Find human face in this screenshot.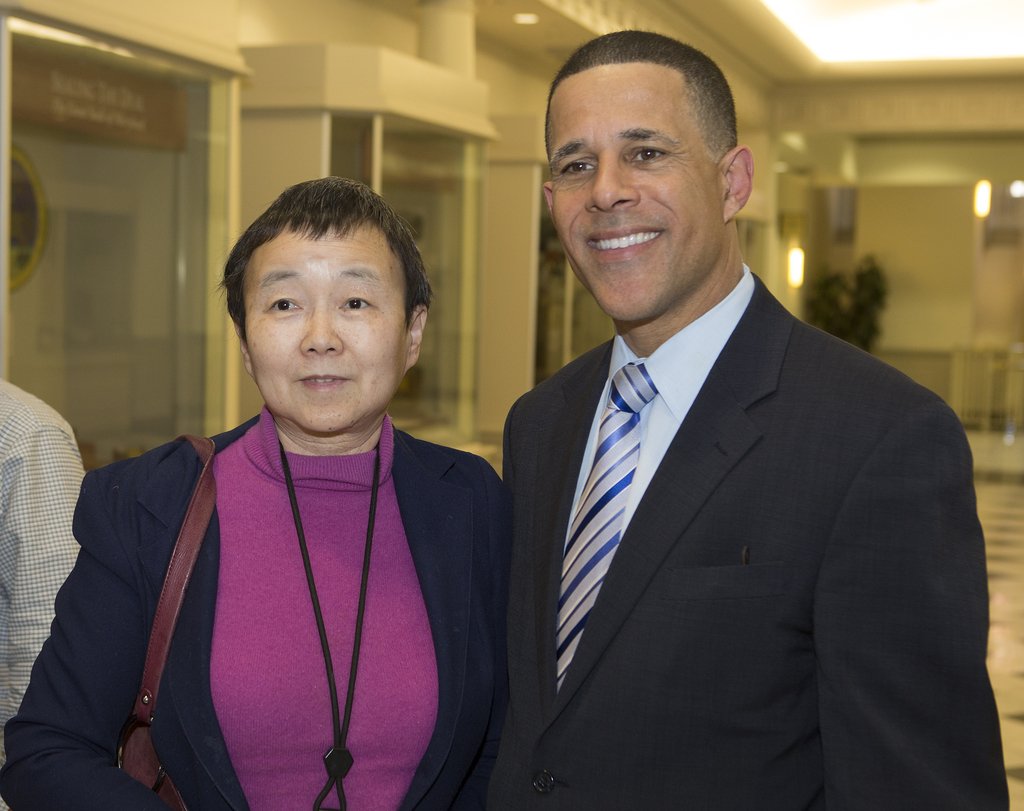
The bounding box for human face is (left=550, top=70, right=716, bottom=325).
